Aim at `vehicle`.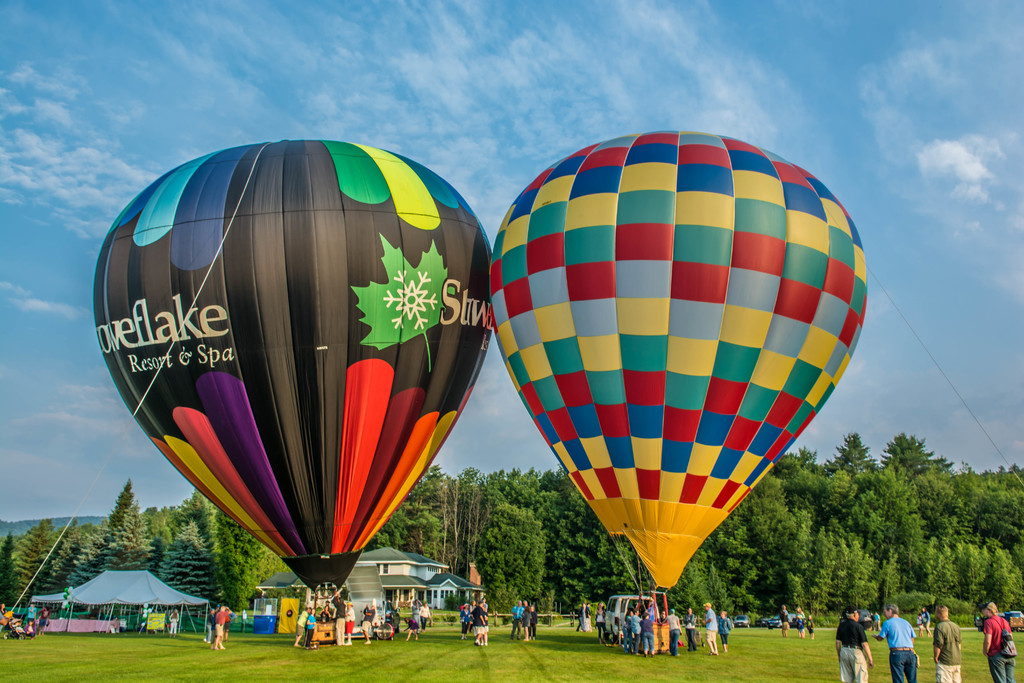
Aimed at [1009,609,1023,618].
